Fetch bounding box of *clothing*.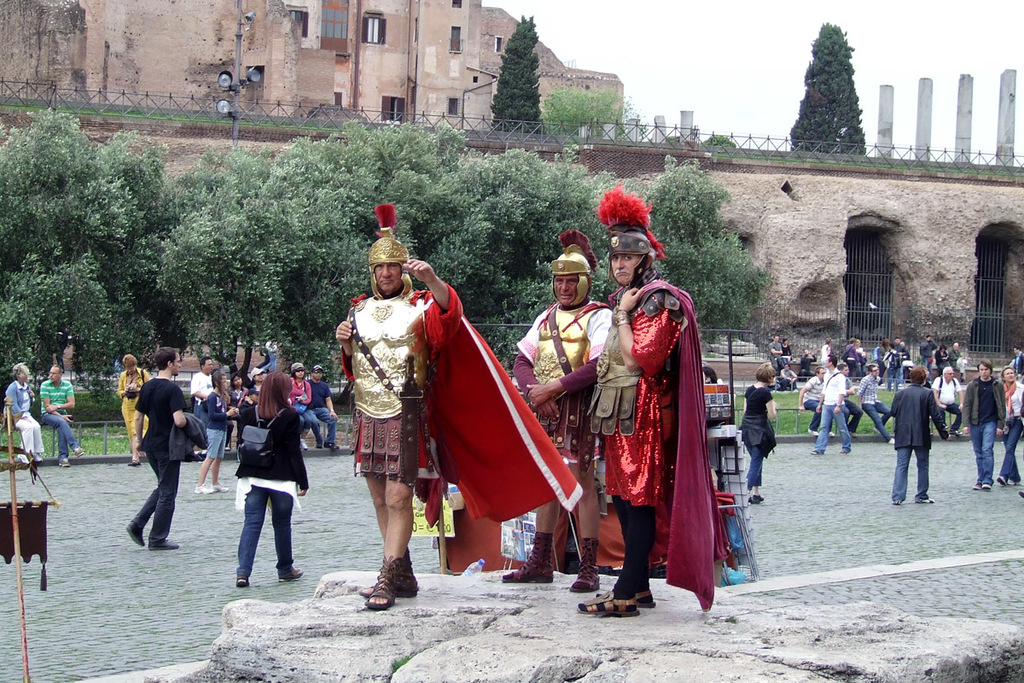
Bbox: left=856, top=376, right=890, bottom=441.
